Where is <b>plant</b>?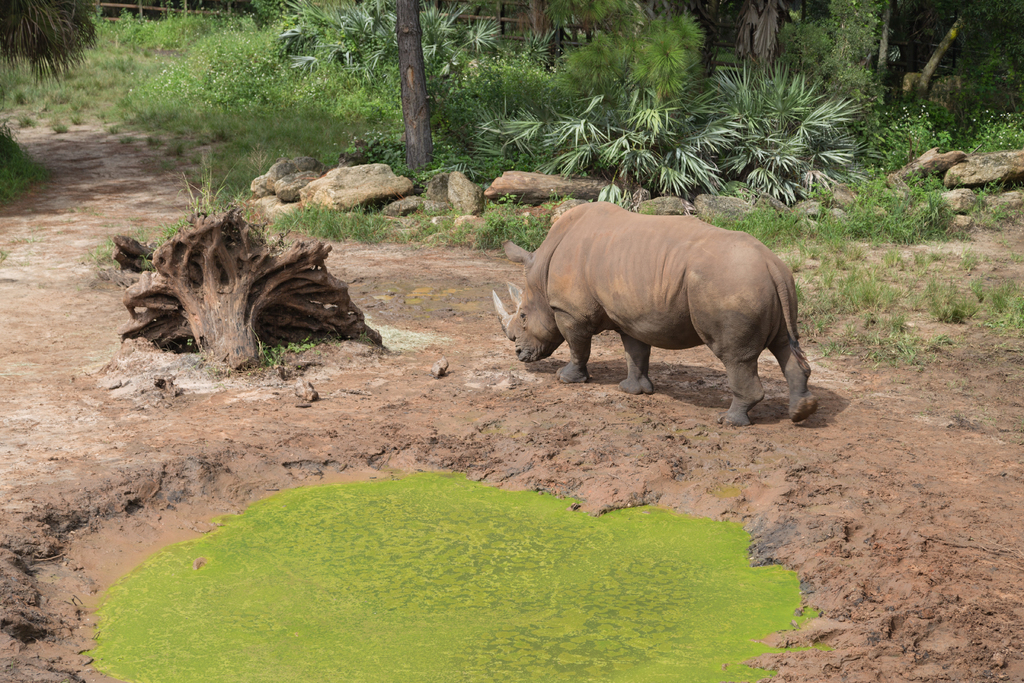
l=923, t=273, r=975, b=325.
